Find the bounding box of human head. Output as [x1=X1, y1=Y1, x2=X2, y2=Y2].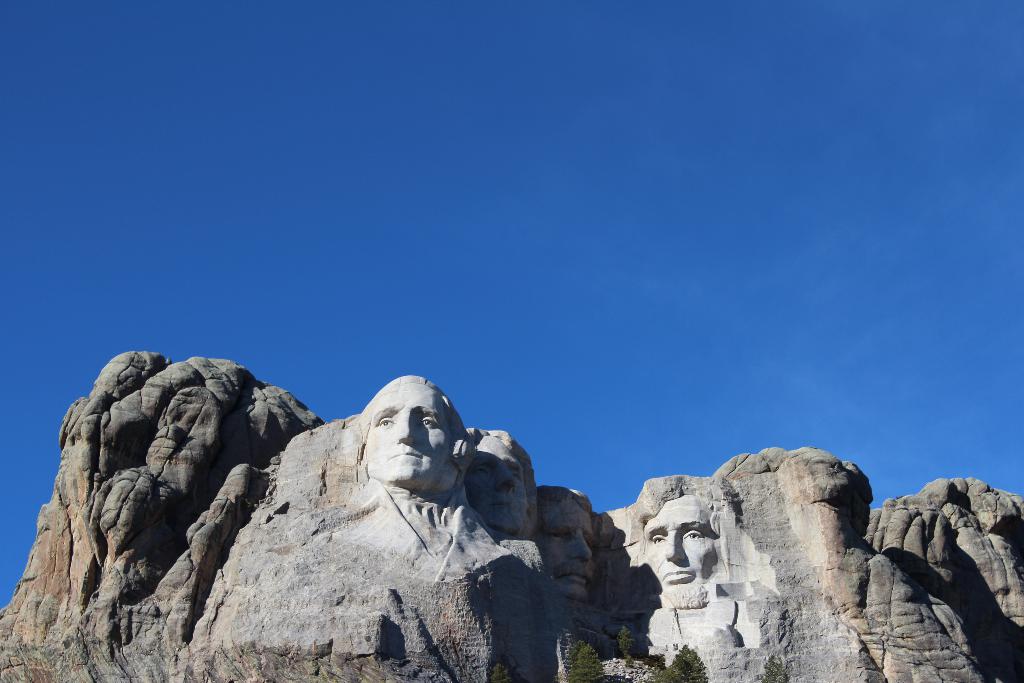
[x1=643, y1=491, x2=724, y2=602].
